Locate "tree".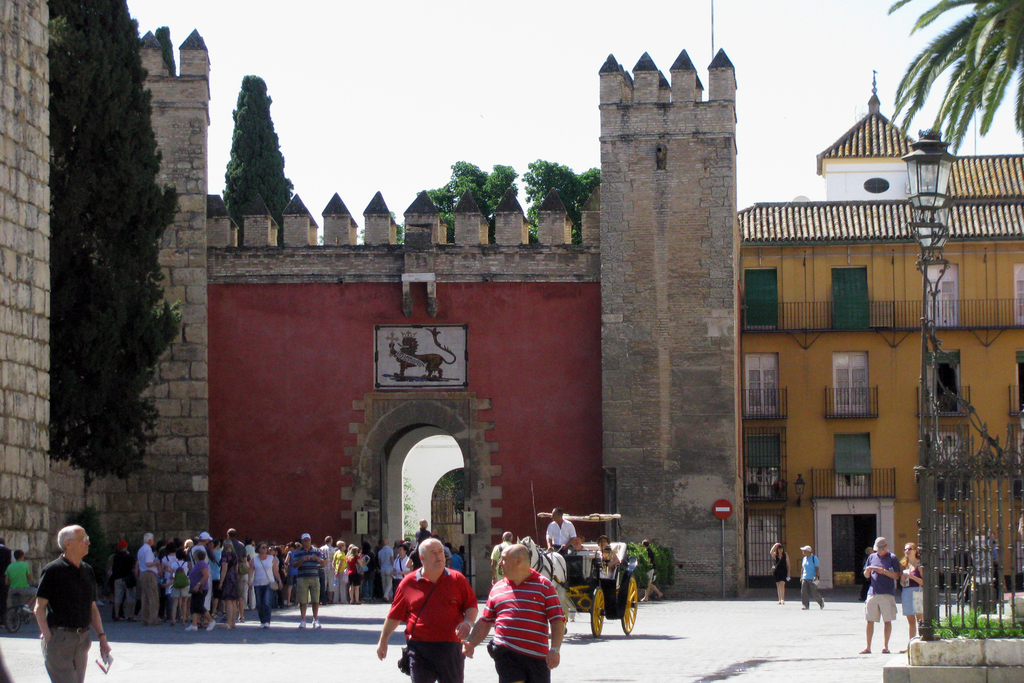
Bounding box: rect(219, 65, 294, 252).
